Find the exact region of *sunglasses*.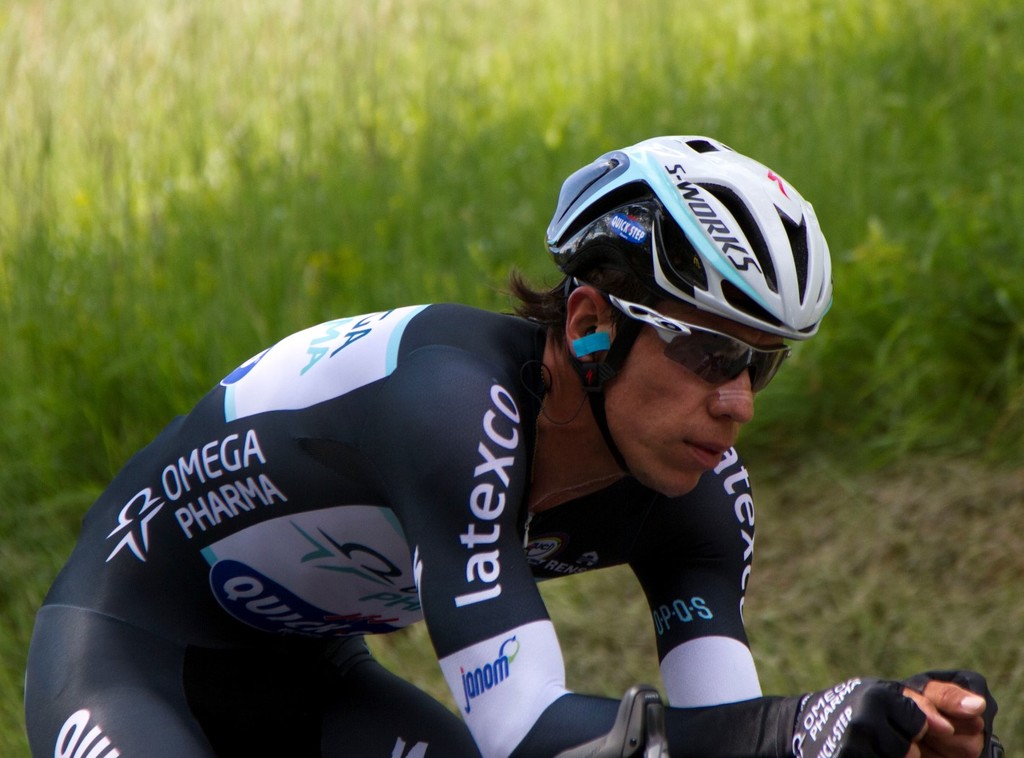
Exact region: [569,279,801,407].
